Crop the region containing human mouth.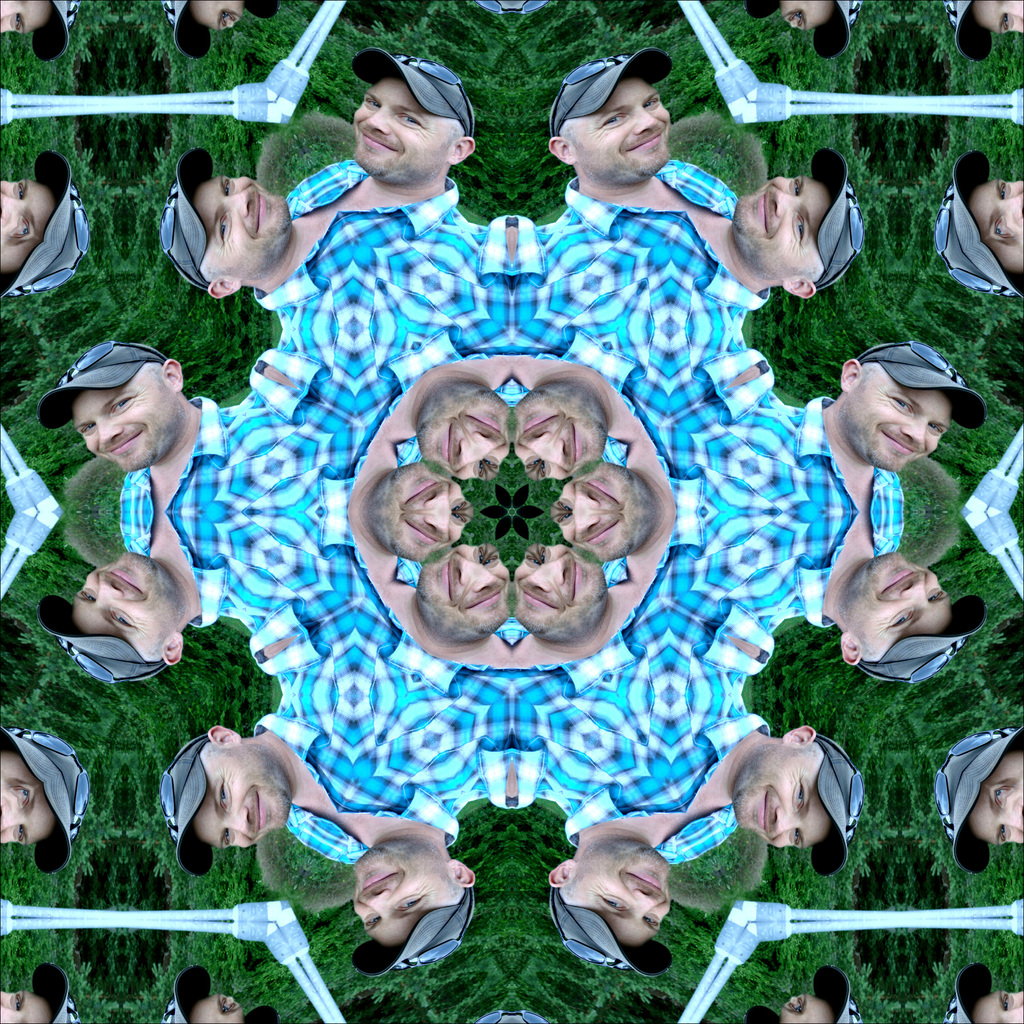
Crop region: (881, 433, 917, 457).
